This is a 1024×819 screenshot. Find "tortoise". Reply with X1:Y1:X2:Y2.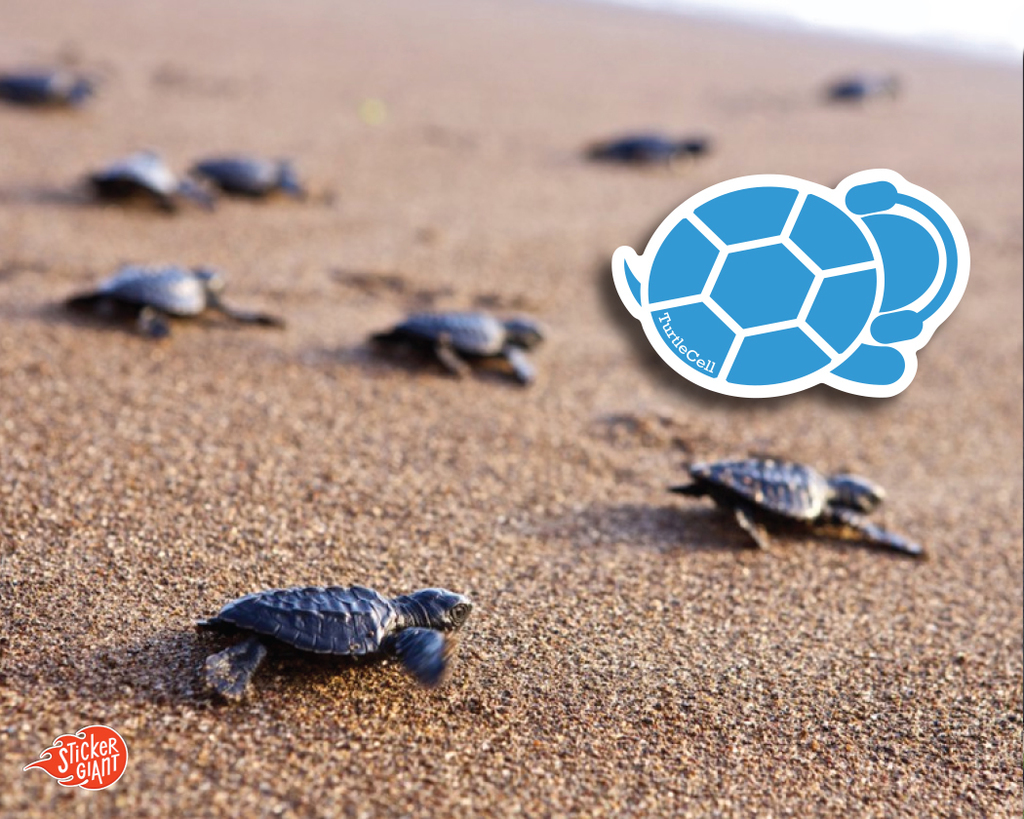
0:69:91:115.
